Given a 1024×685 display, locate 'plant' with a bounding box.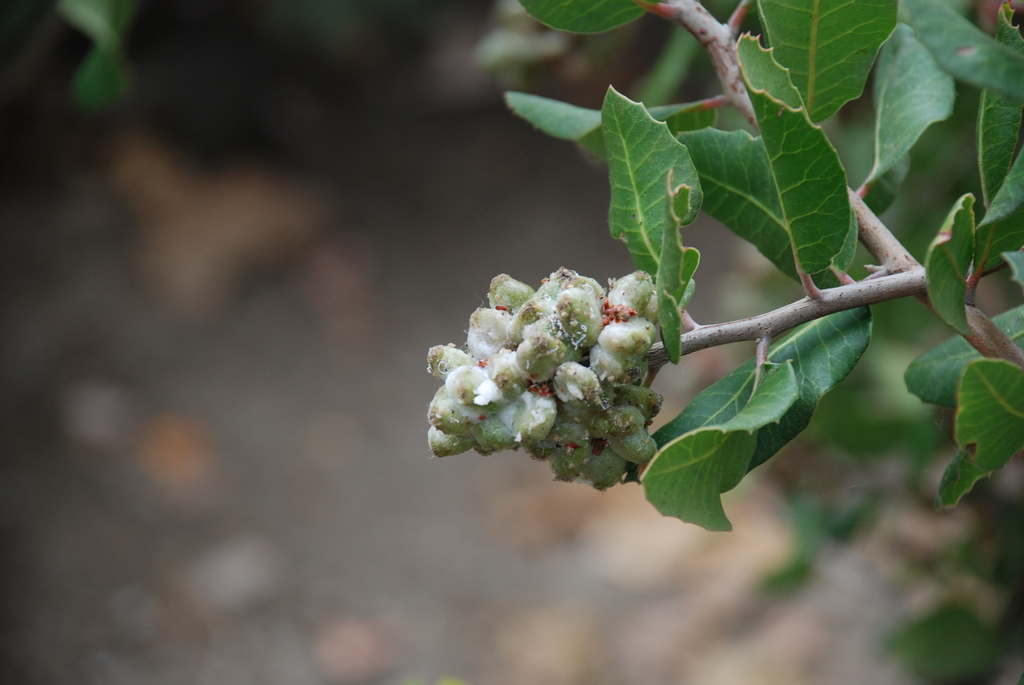
Located: detection(424, 0, 1023, 684).
